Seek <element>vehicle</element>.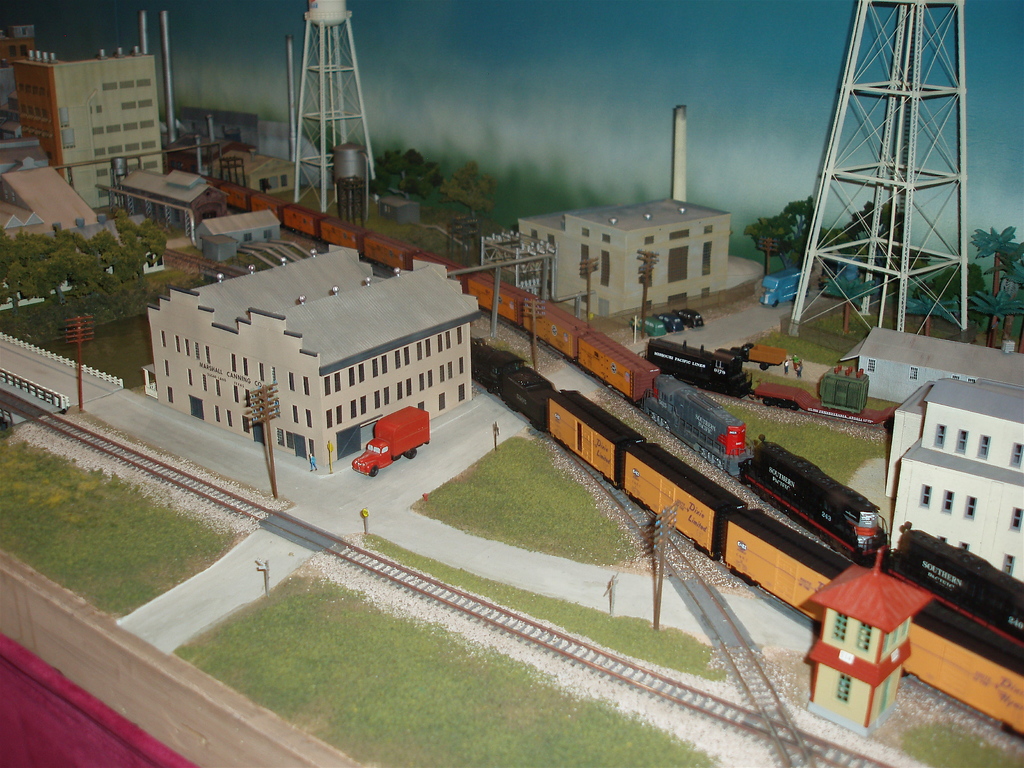
(655,315,684,332).
